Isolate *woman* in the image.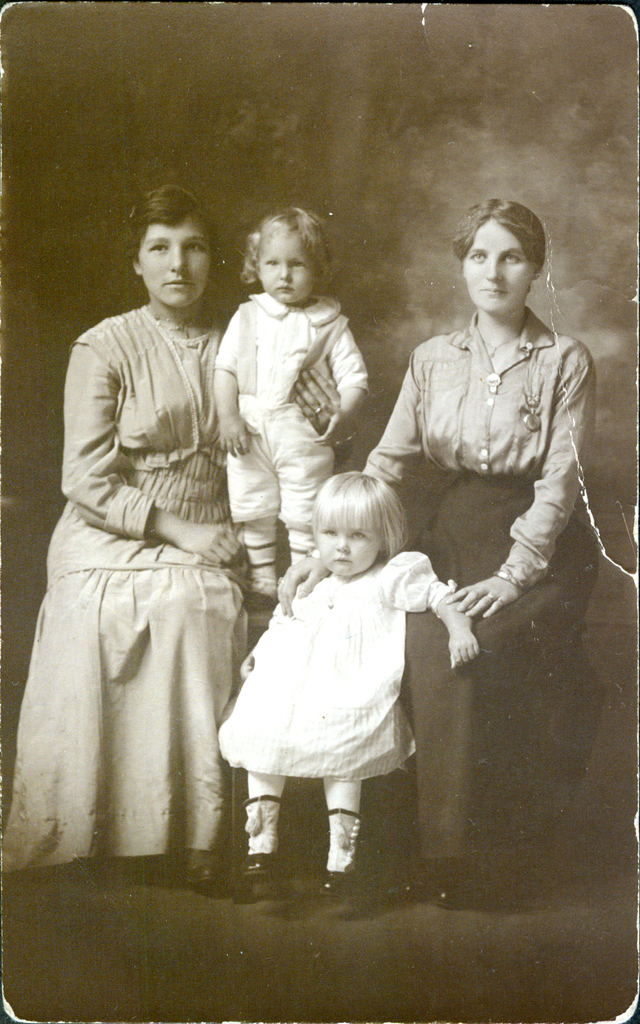
Isolated region: (0, 182, 349, 889).
